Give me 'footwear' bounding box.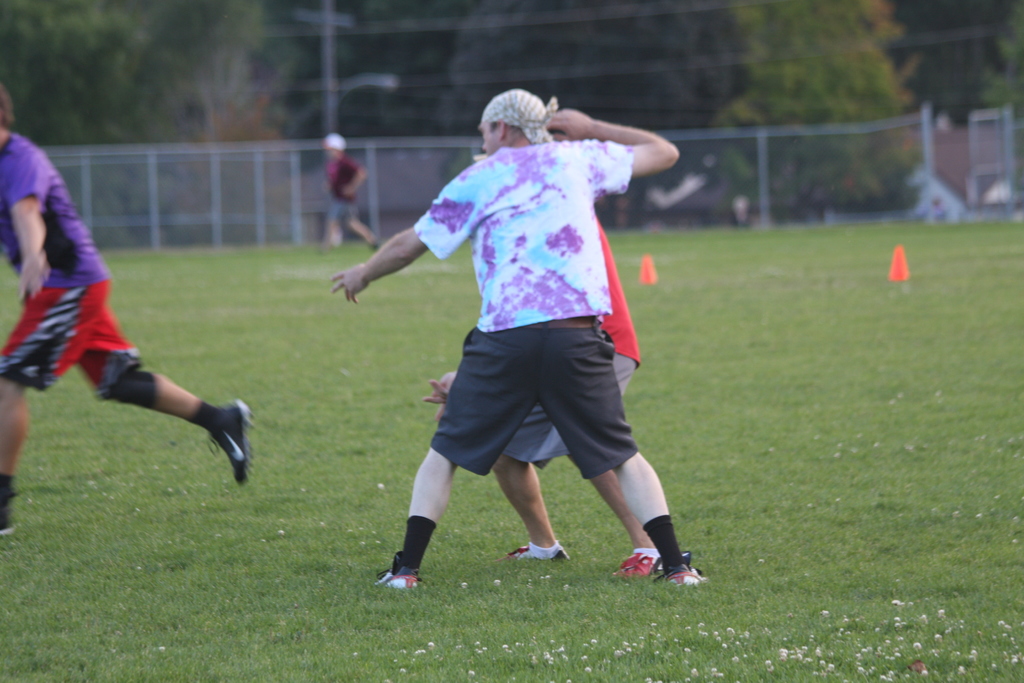
(499,541,569,563).
